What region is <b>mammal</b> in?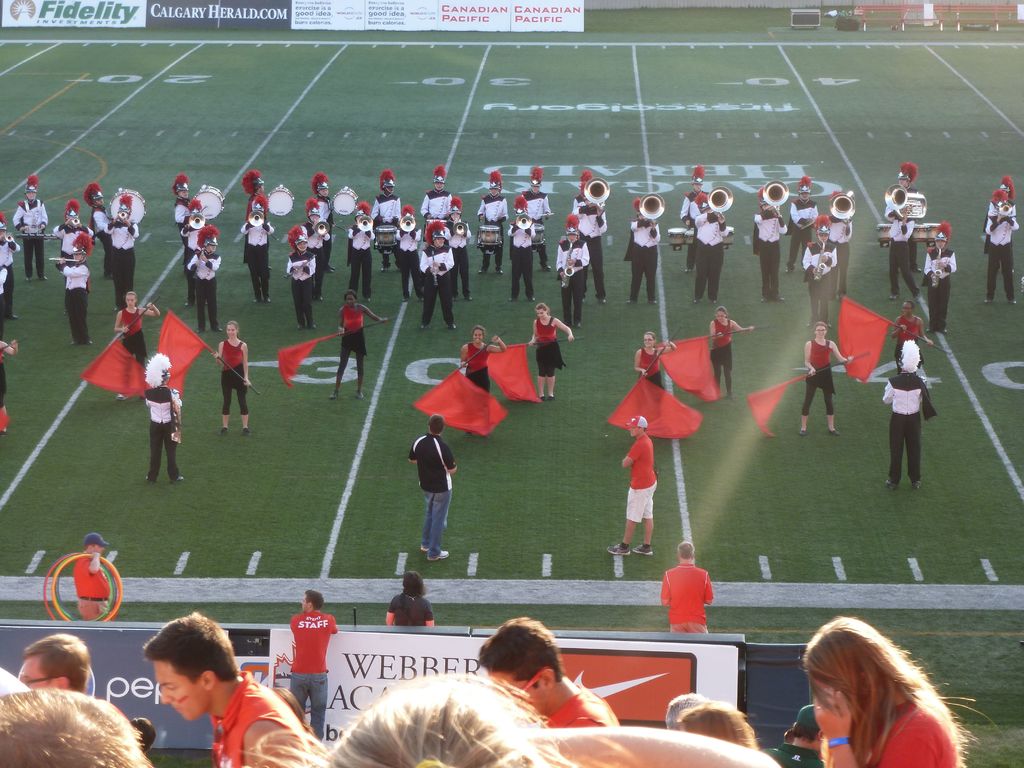
BBox(475, 616, 619, 728).
